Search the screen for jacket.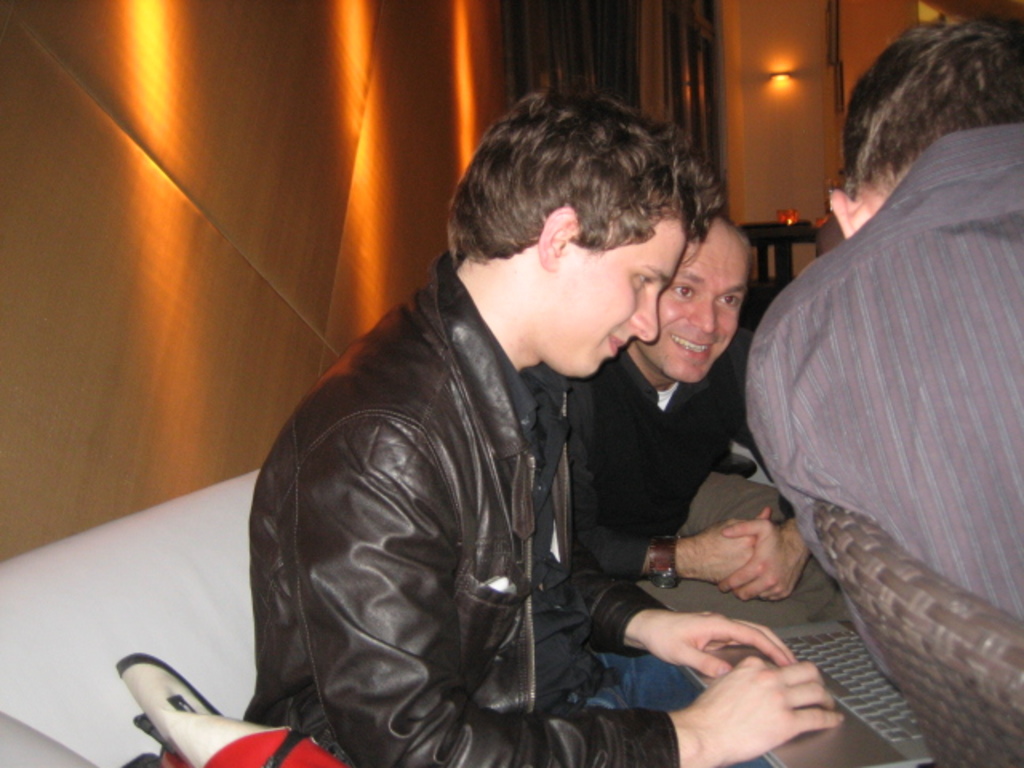
Found at <box>224,192,730,750</box>.
